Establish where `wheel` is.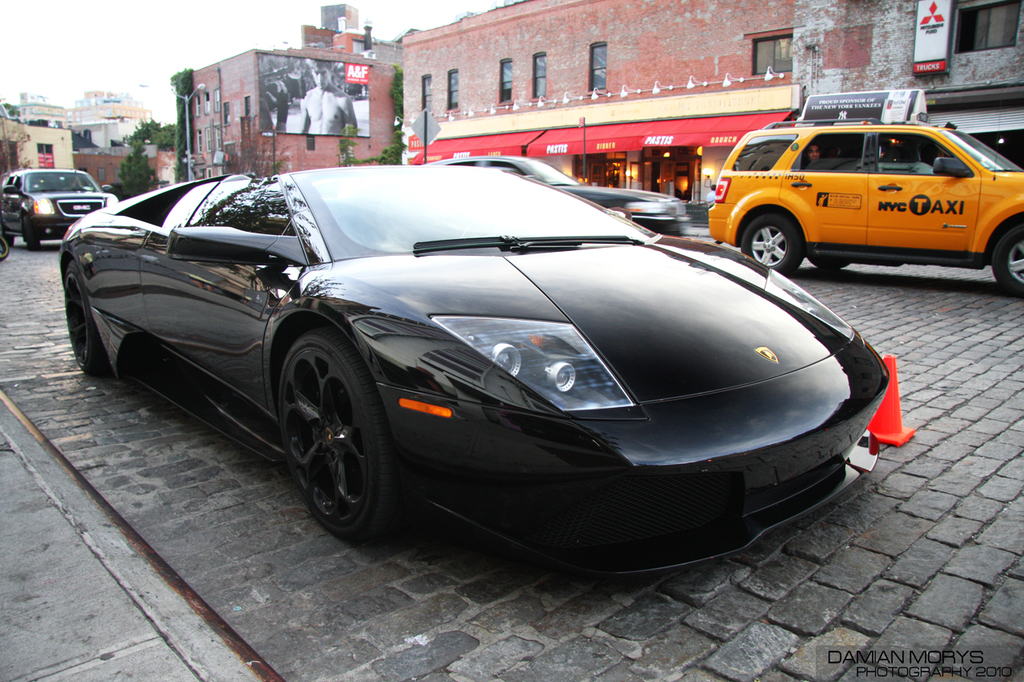
Established at <bbox>22, 219, 44, 249</bbox>.
